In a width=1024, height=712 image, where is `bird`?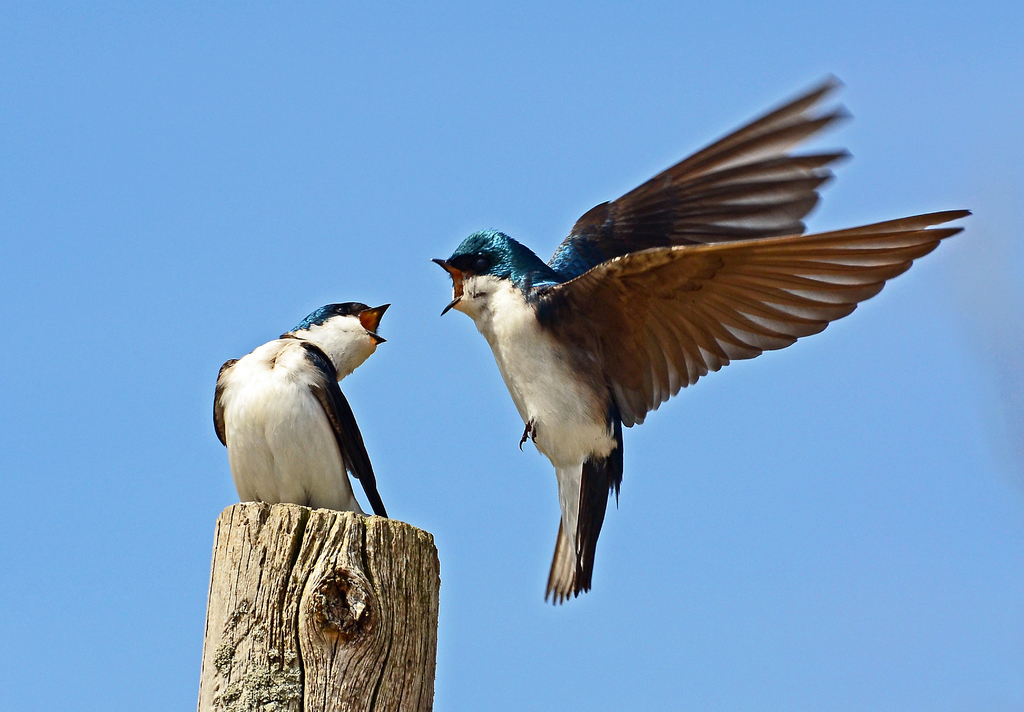
region(430, 68, 977, 609).
